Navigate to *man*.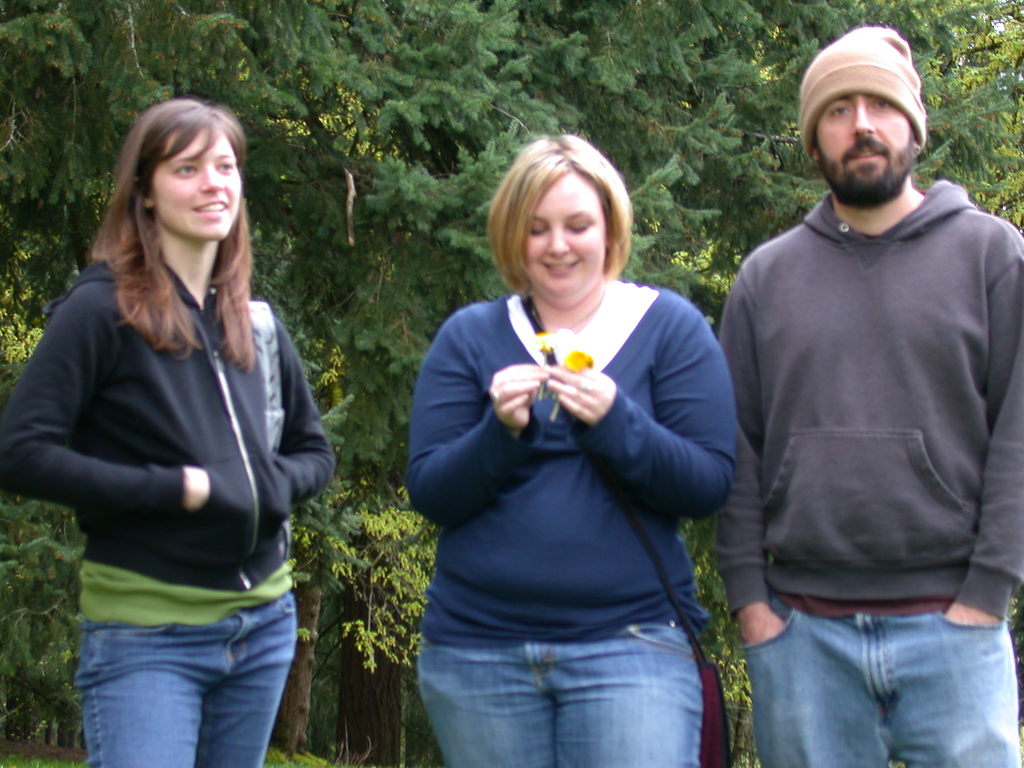
Navigation target: 696,0,1023,753.
